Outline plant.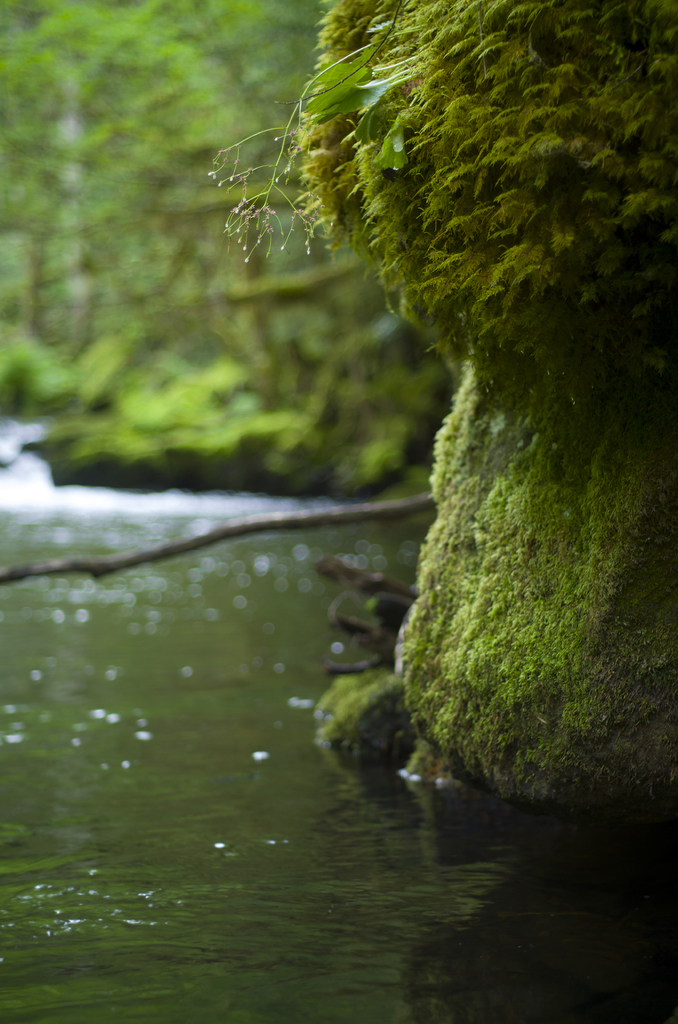
Outline: detection(0, 303, 475, 501).
